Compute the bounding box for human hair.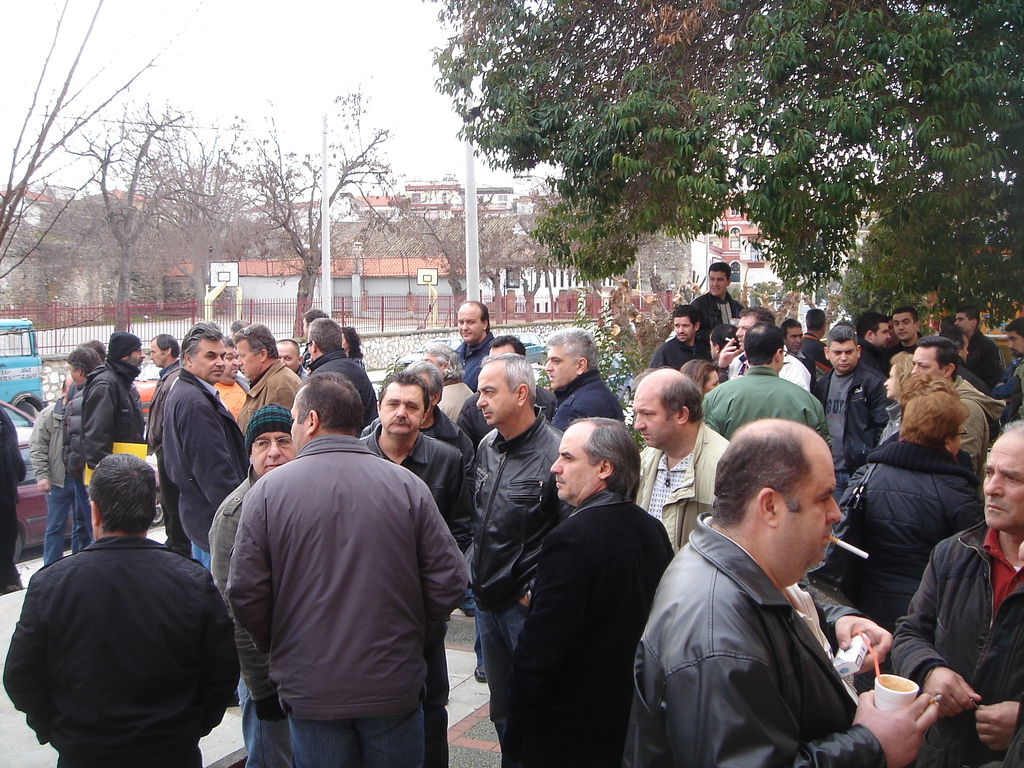
<box>294,372,365,436</box>.
